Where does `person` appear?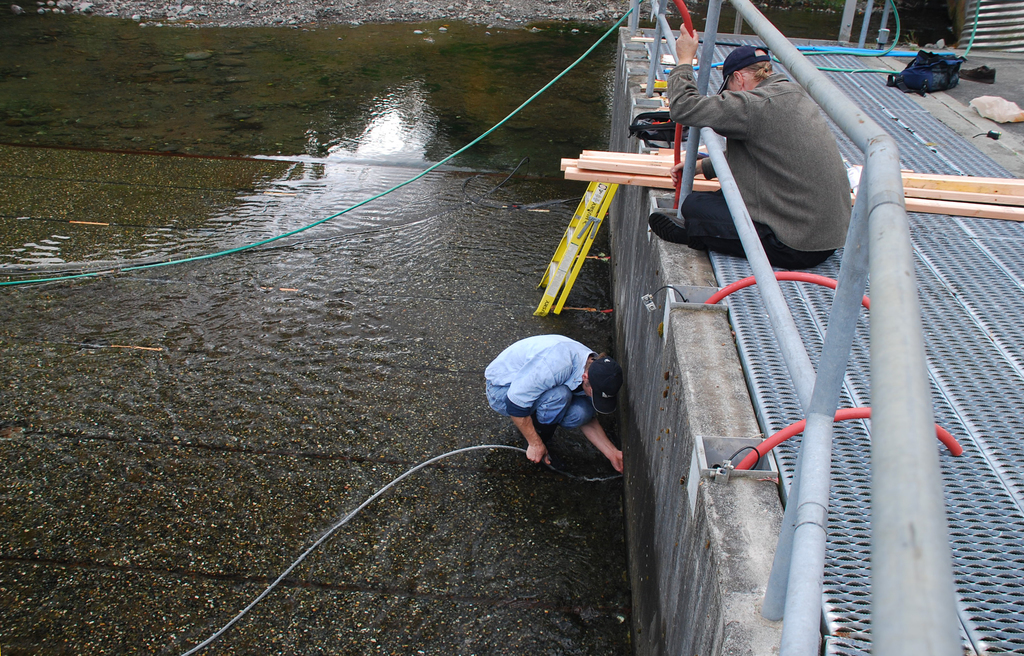
Appears at left=646, top=20, right=861, bottom=266.
